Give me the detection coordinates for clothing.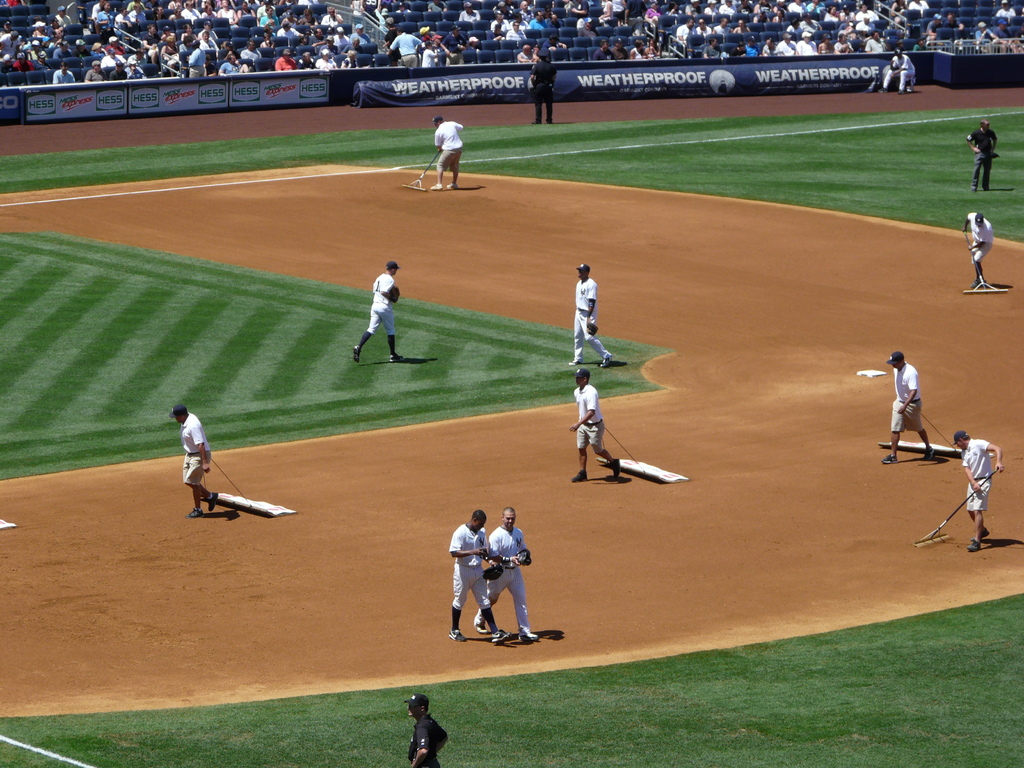
l=452, t=520, r=502, b=616.
